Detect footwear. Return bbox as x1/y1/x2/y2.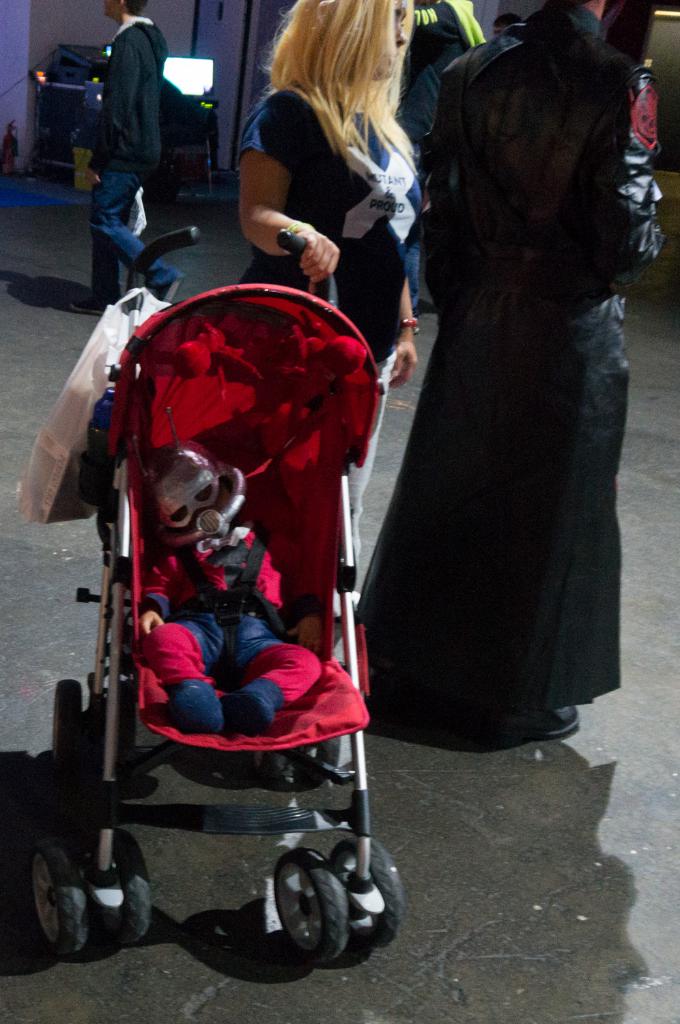
67/295/111/319.
